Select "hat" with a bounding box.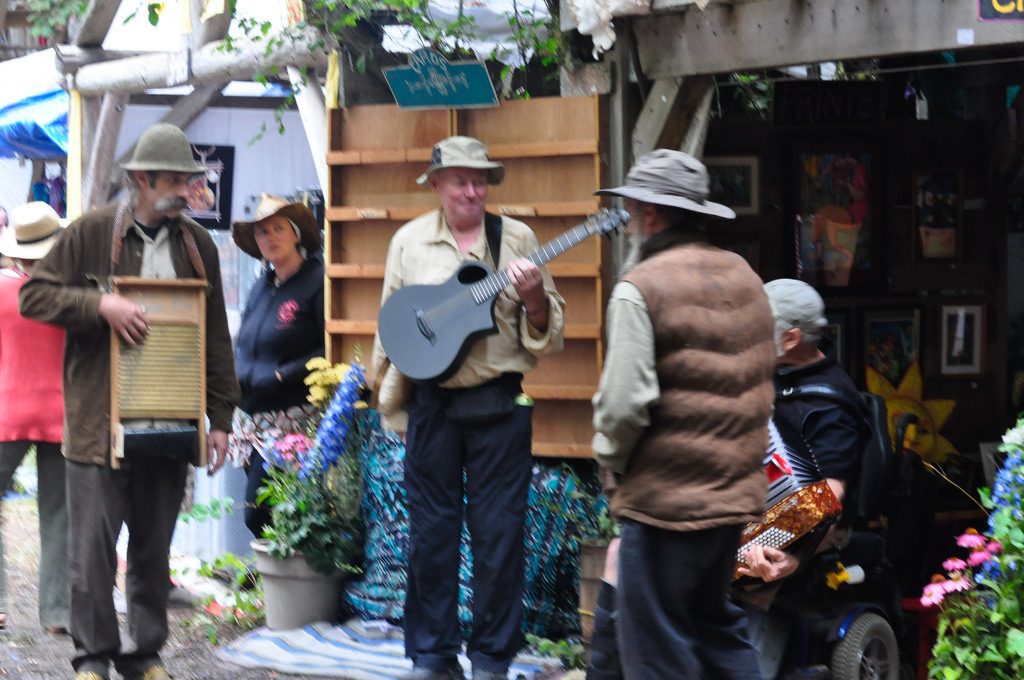
crop(119, 123, 210, 175).
